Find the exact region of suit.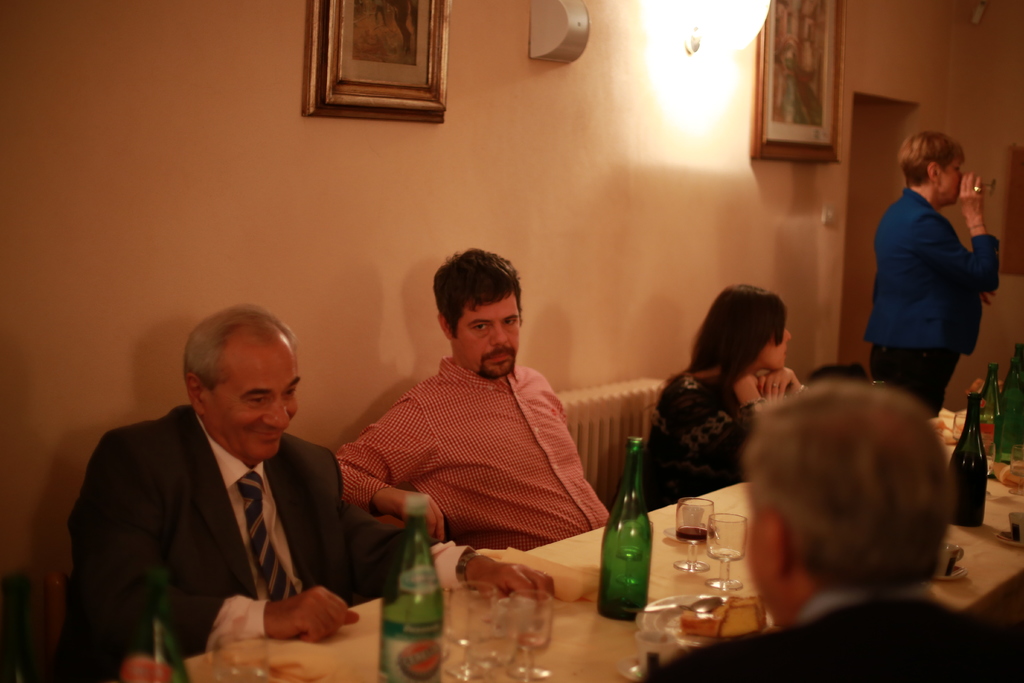
Exact region: <region>65, 366, 384, 670</region>.
